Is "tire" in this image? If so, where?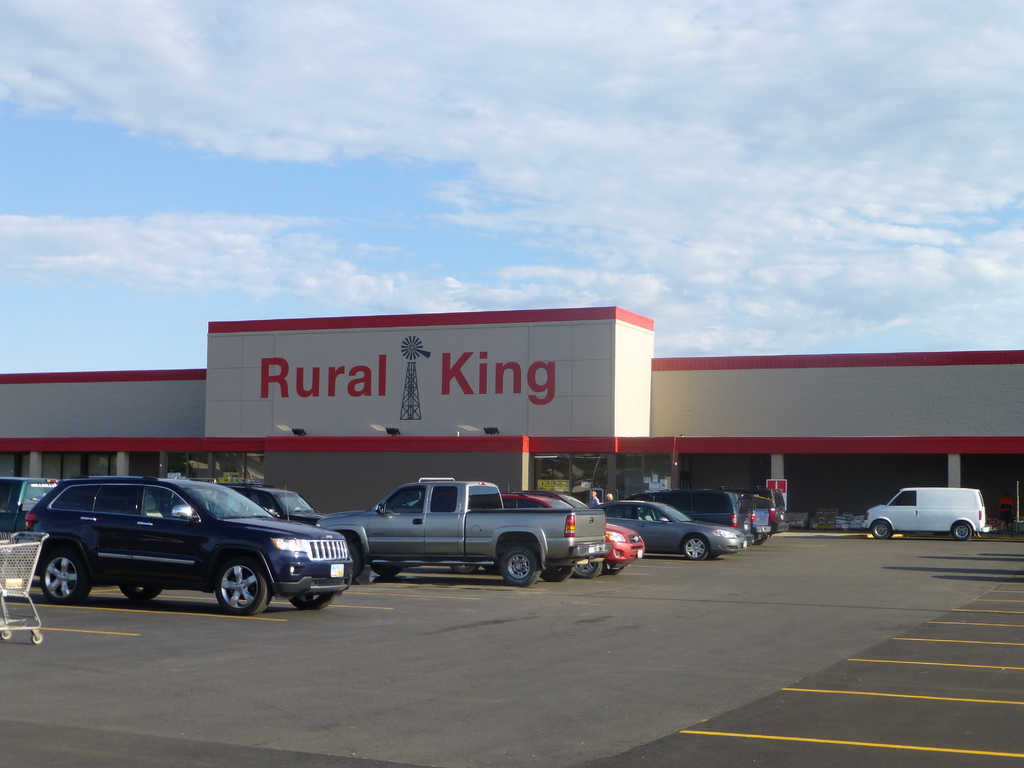
Yes, at {"left": 348, "top": 529, "right": 360, "bottom": 582}.
